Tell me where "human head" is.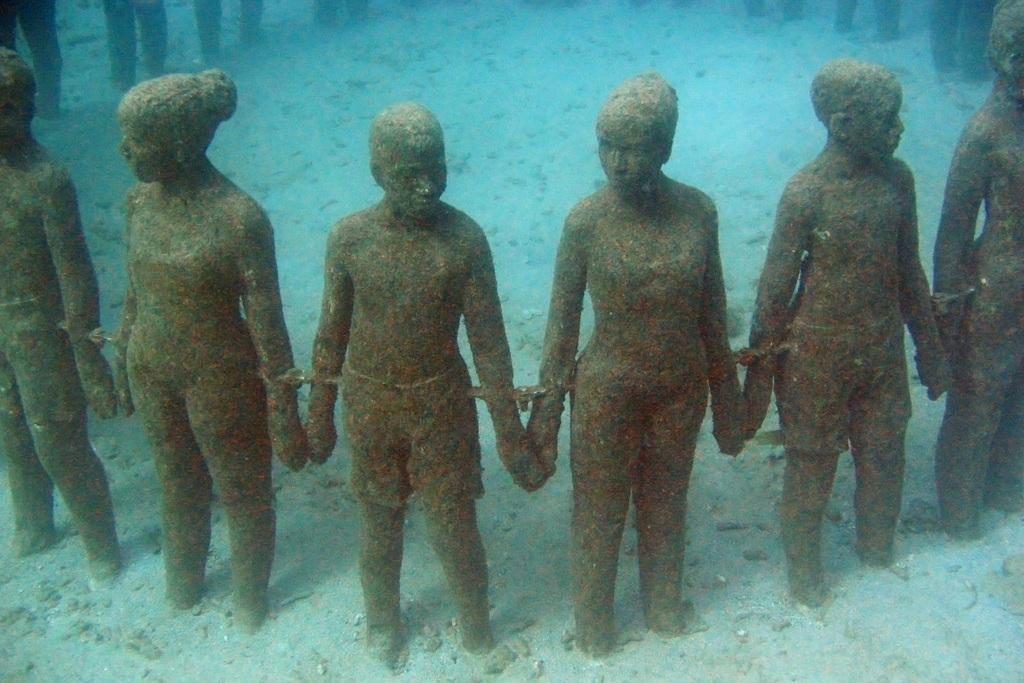
"human head" is at (369, 99, 448, 217).
